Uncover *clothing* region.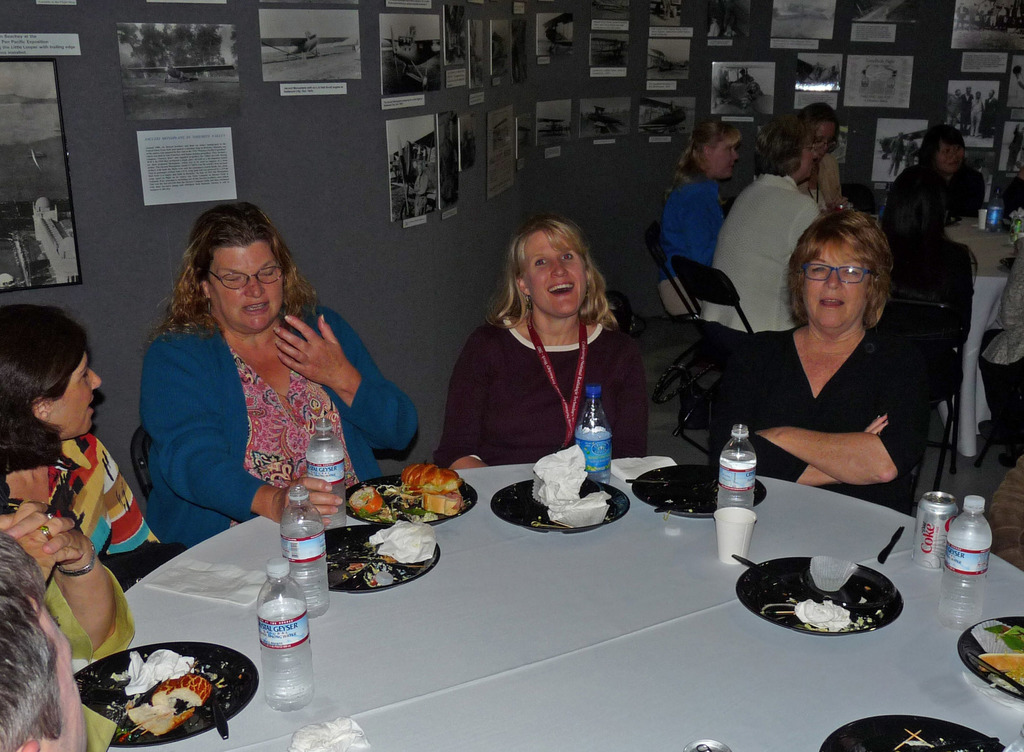
Uncovered: bbox=(705, 171, 812, 384).
